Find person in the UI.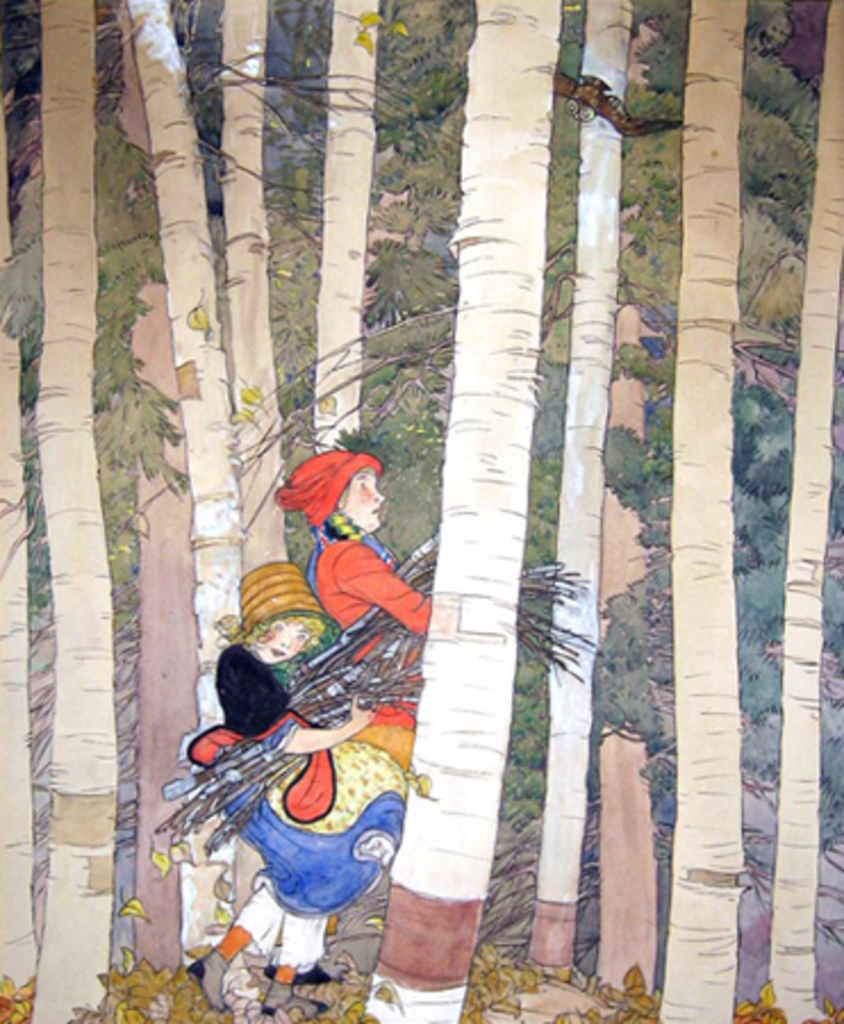
UI element at bbox=(275, 457, 435, 769).
